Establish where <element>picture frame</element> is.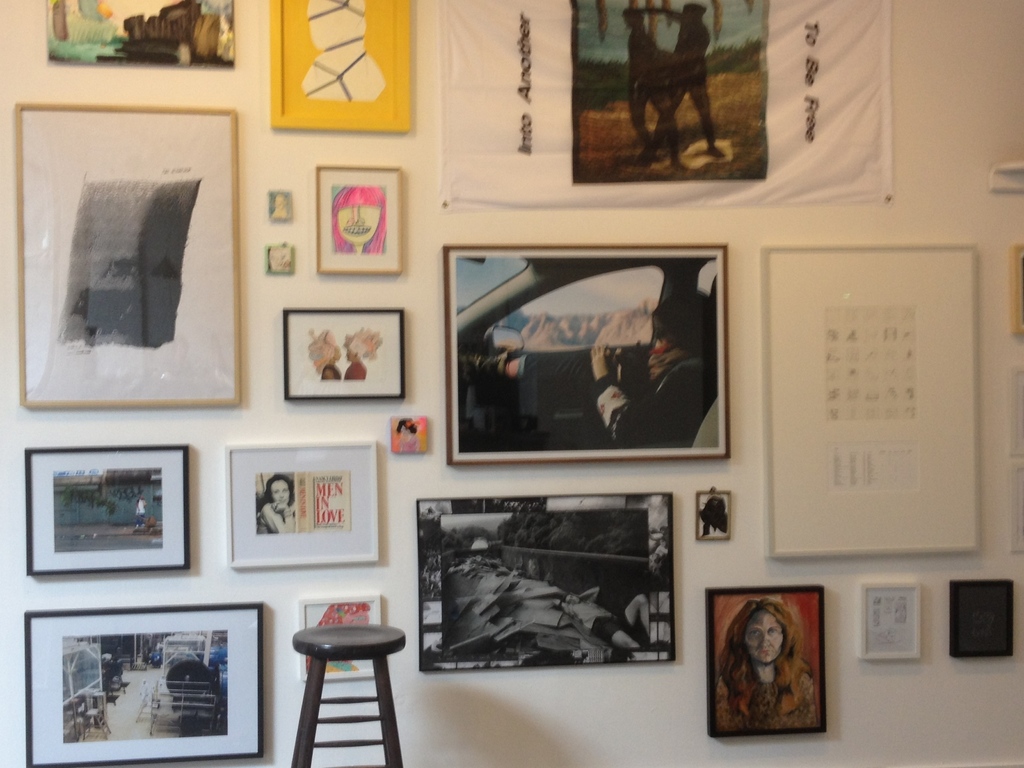
Established at crop(1007, 371, 1023, 457).
